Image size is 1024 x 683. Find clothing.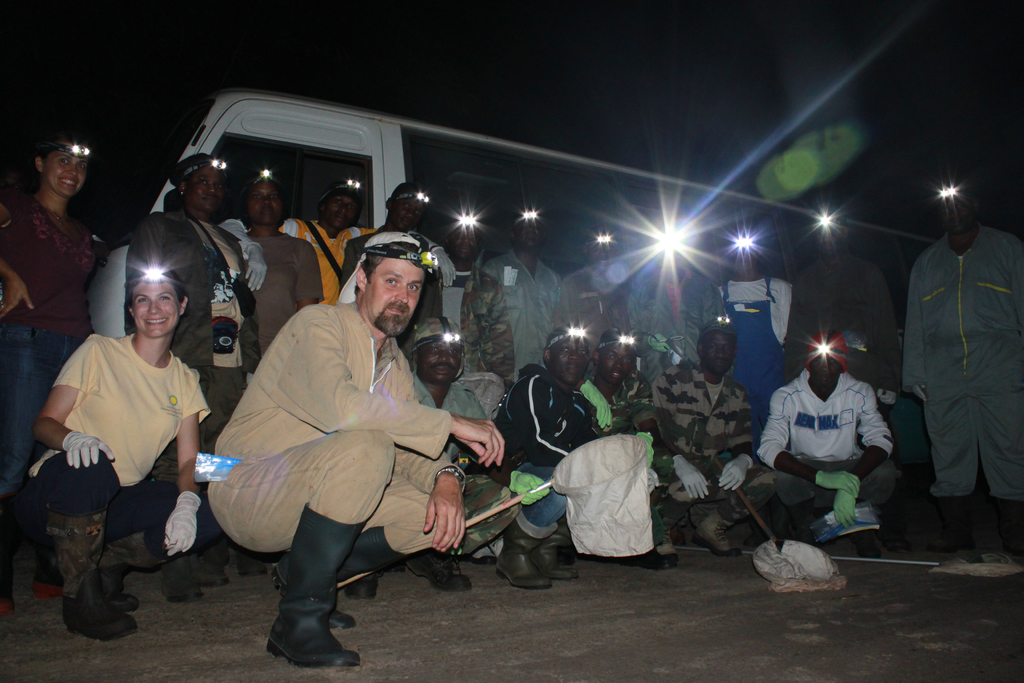
rect(15, 325, 217, 568).
